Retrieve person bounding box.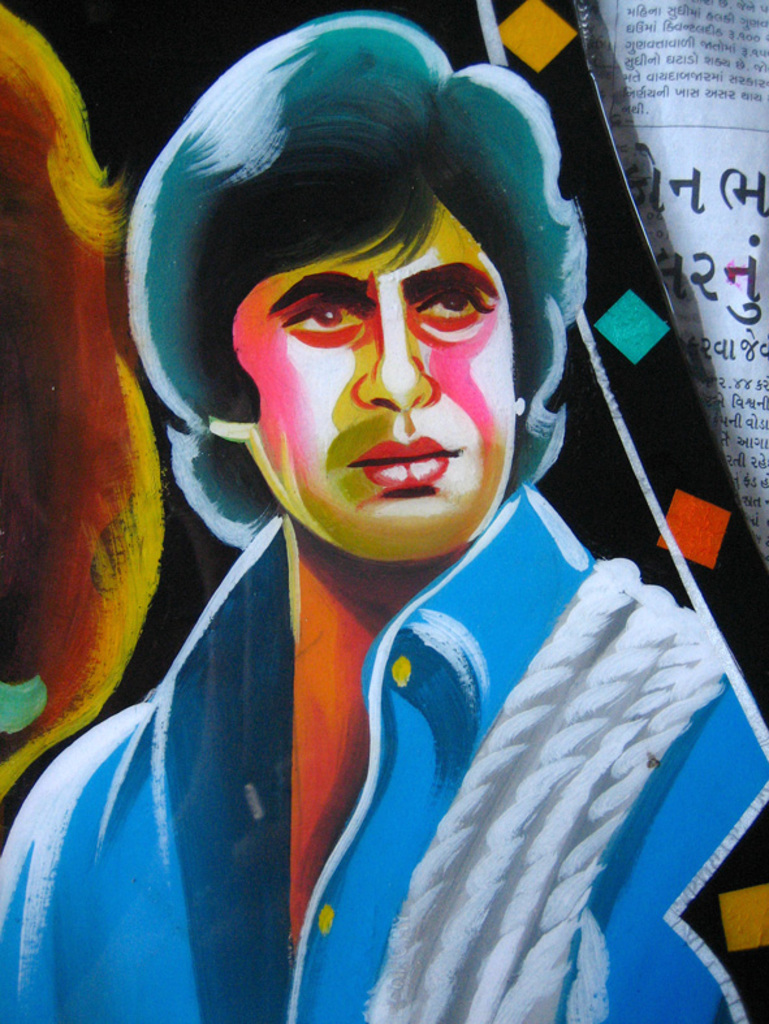
Bounding box: [22,47,705,962].
